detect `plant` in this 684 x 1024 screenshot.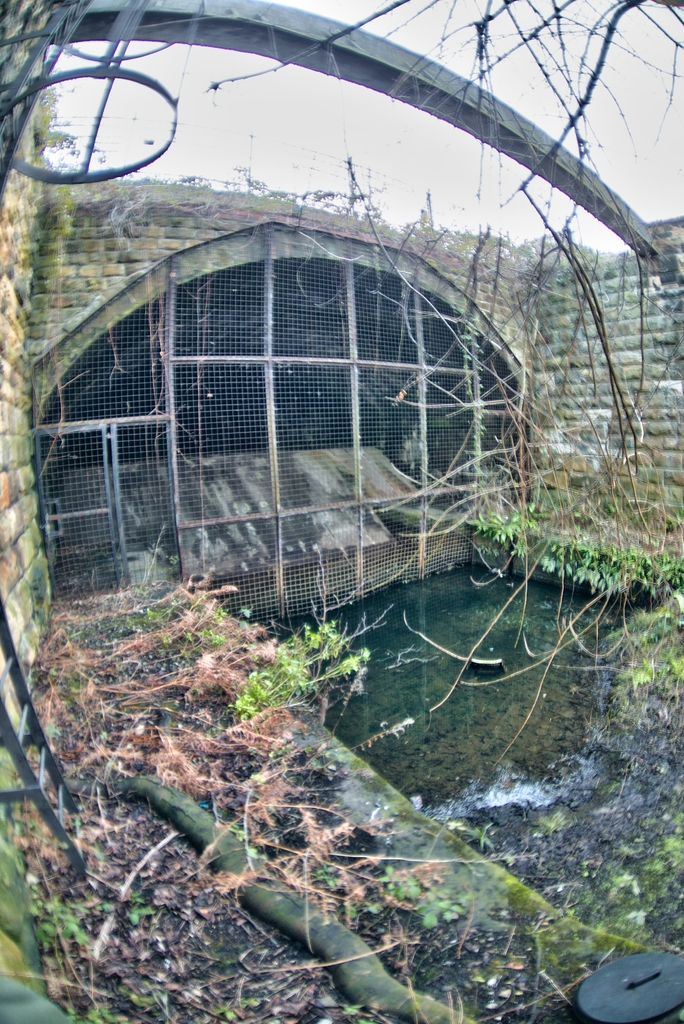
Detection: select_region(37, 883, 107, 956).
